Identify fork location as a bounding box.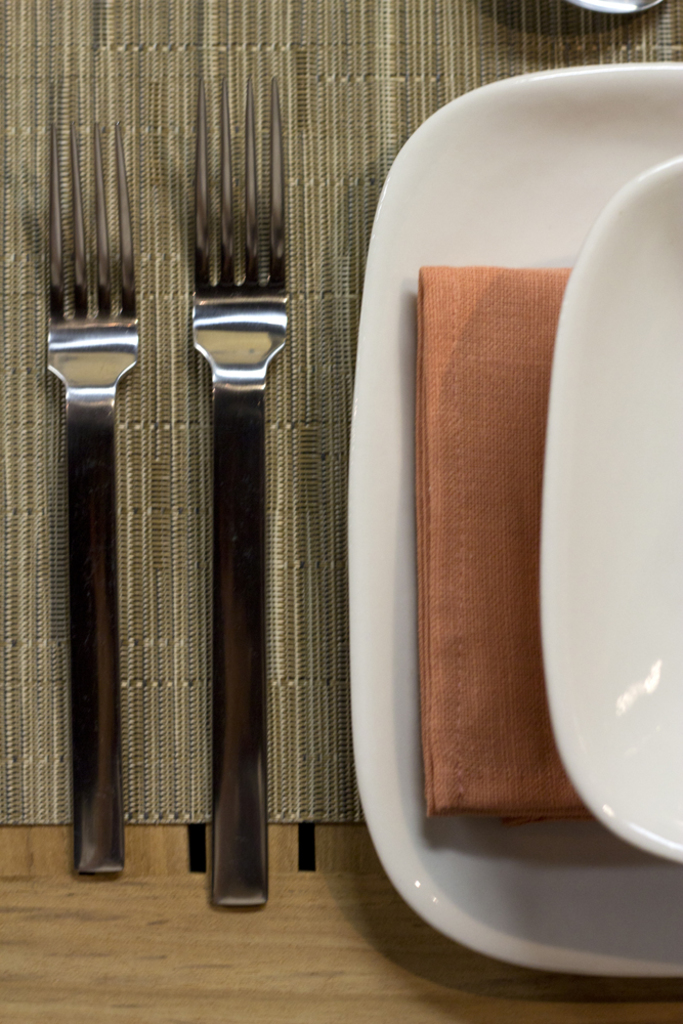
region(43, 120, 139, 880).
